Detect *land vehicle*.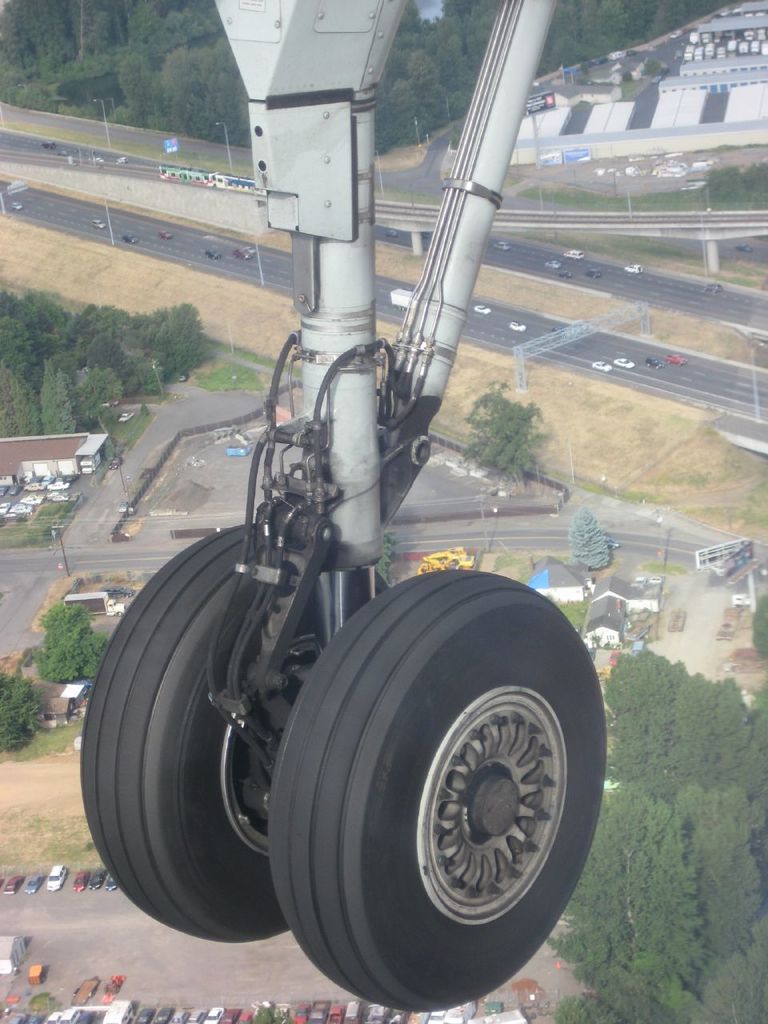
Detected at pyautogui.locateOnScreen(104, 874, 118, 894).
